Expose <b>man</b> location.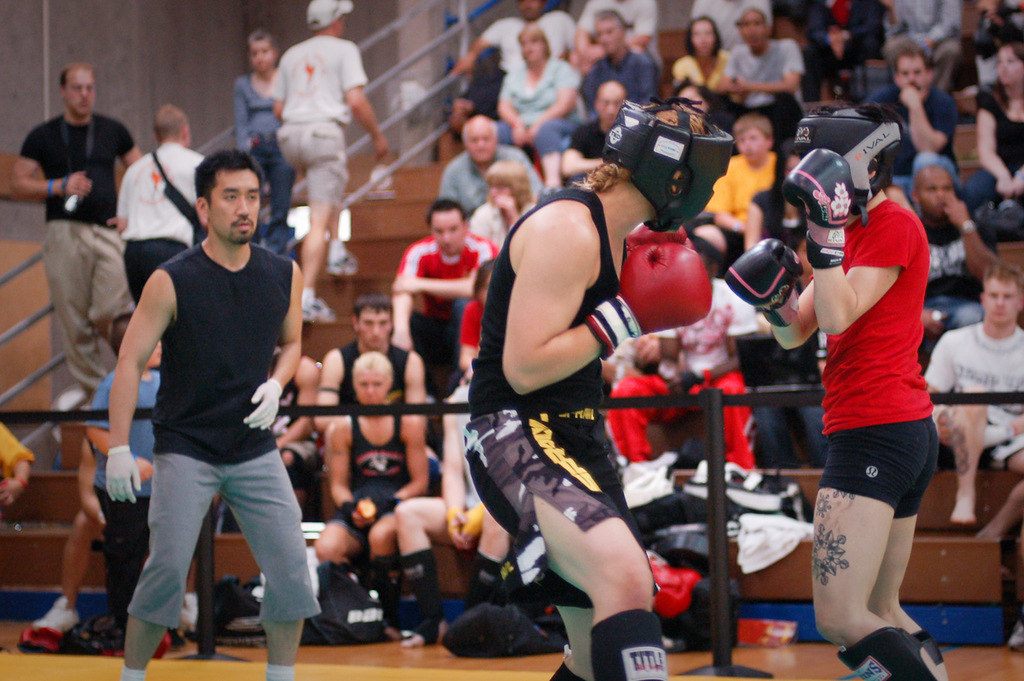
Exposed at x1=108 y1=100 x2=201 y2=349.
